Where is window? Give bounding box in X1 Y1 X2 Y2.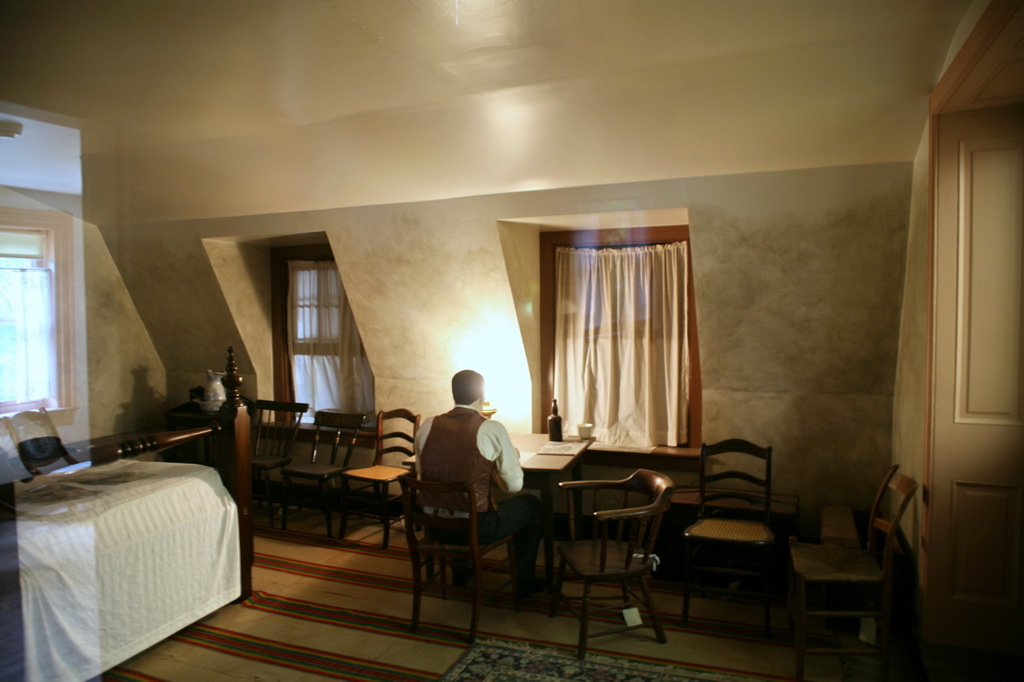
0 205 76 427.
